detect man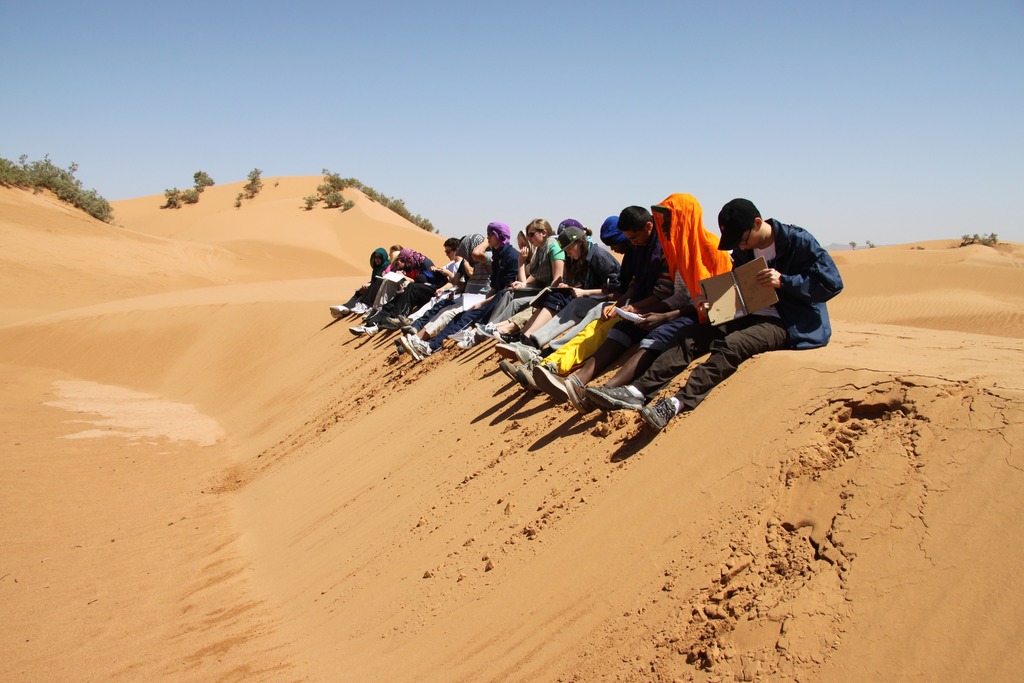
x1=587 y1=194 x2=843 y2=427
